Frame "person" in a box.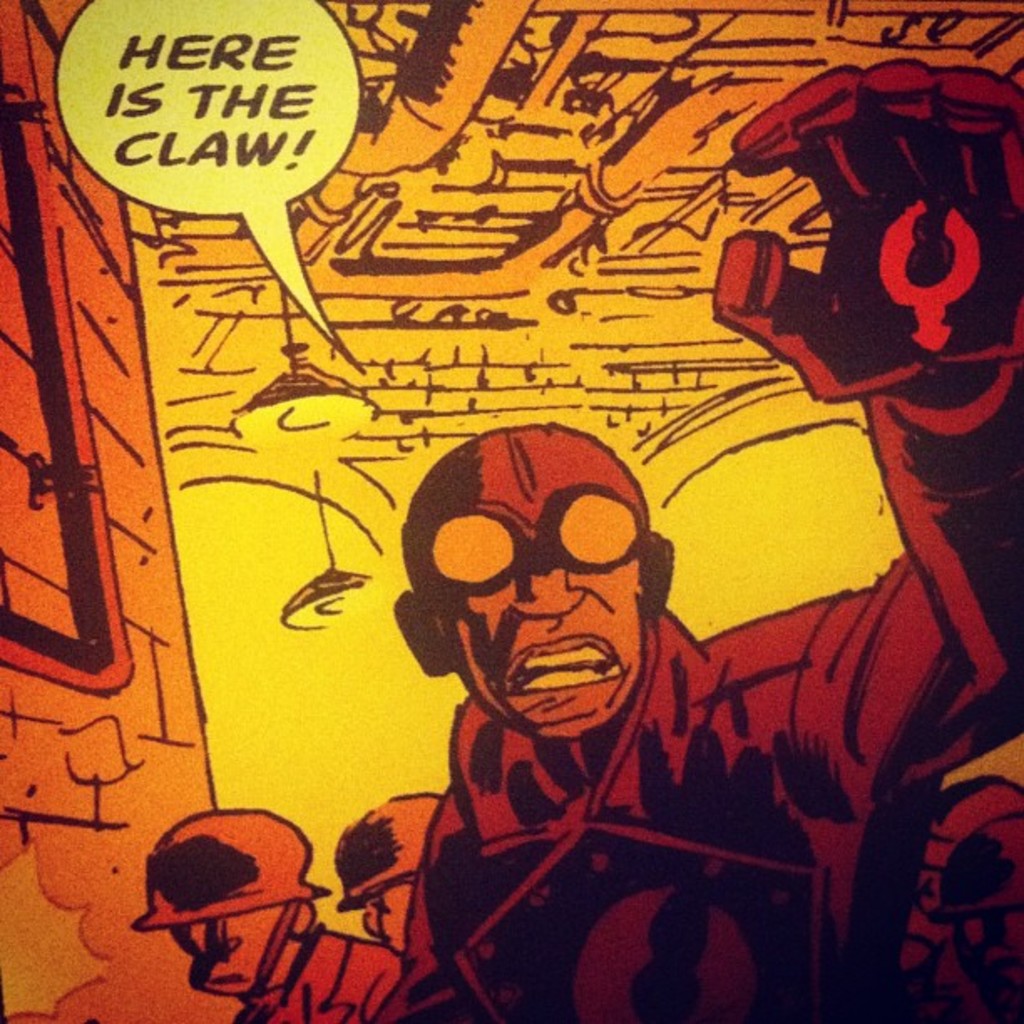
[x1=392, y1=59, x2=1022, y2=1022].
